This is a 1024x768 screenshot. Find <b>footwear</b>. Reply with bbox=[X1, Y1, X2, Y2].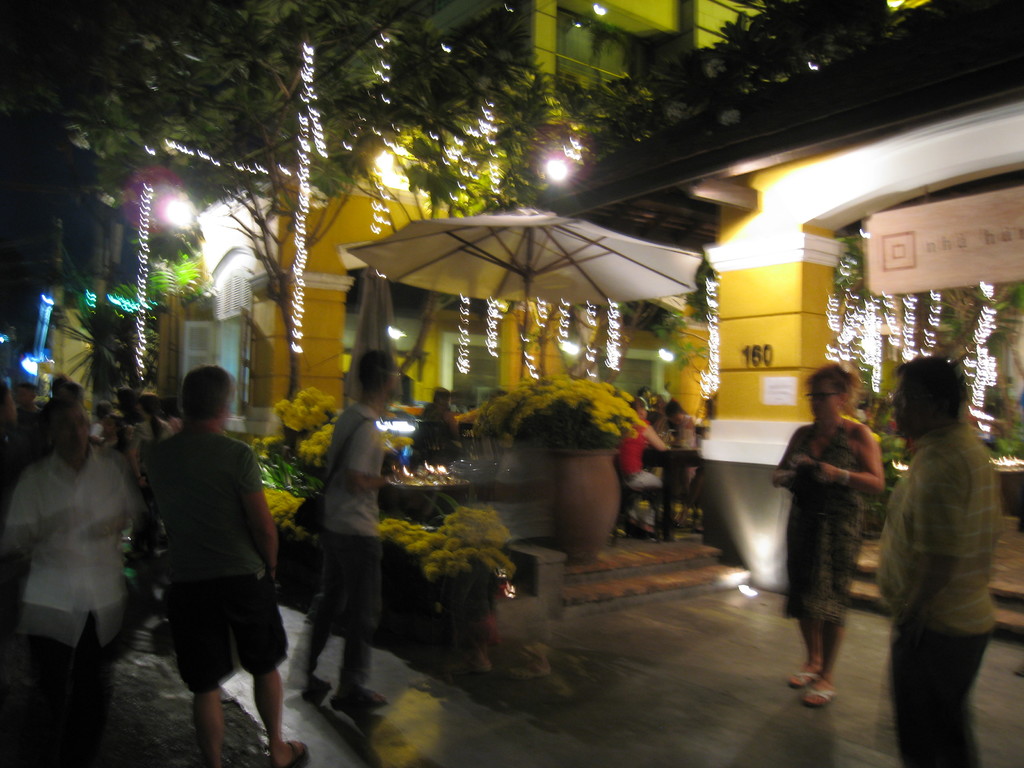
bbox=[806, 682, 833, 714].
